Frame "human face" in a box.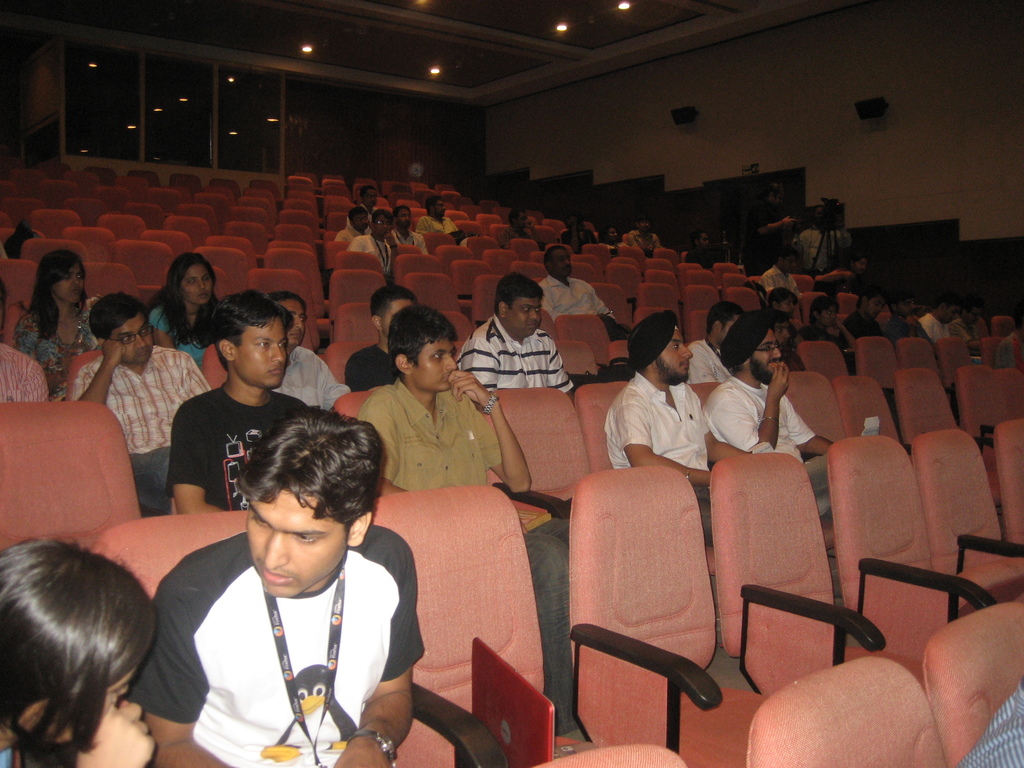
(left=936, top=300, right=959, bottom=326).
